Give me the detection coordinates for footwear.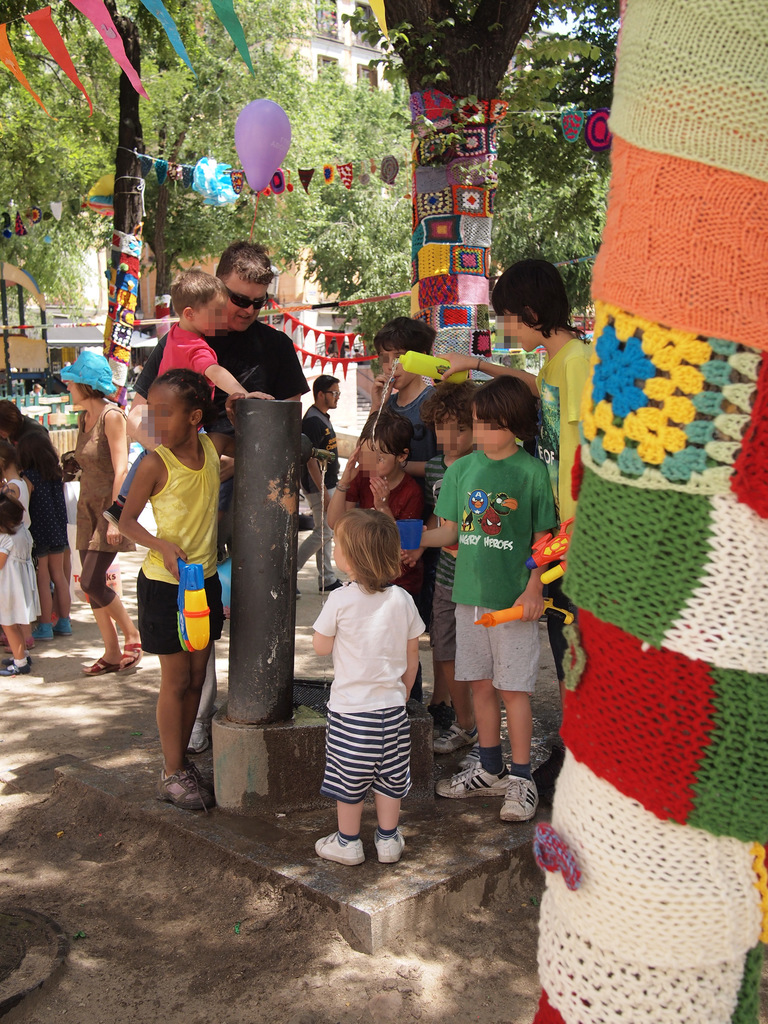
(496,774,541,822).
